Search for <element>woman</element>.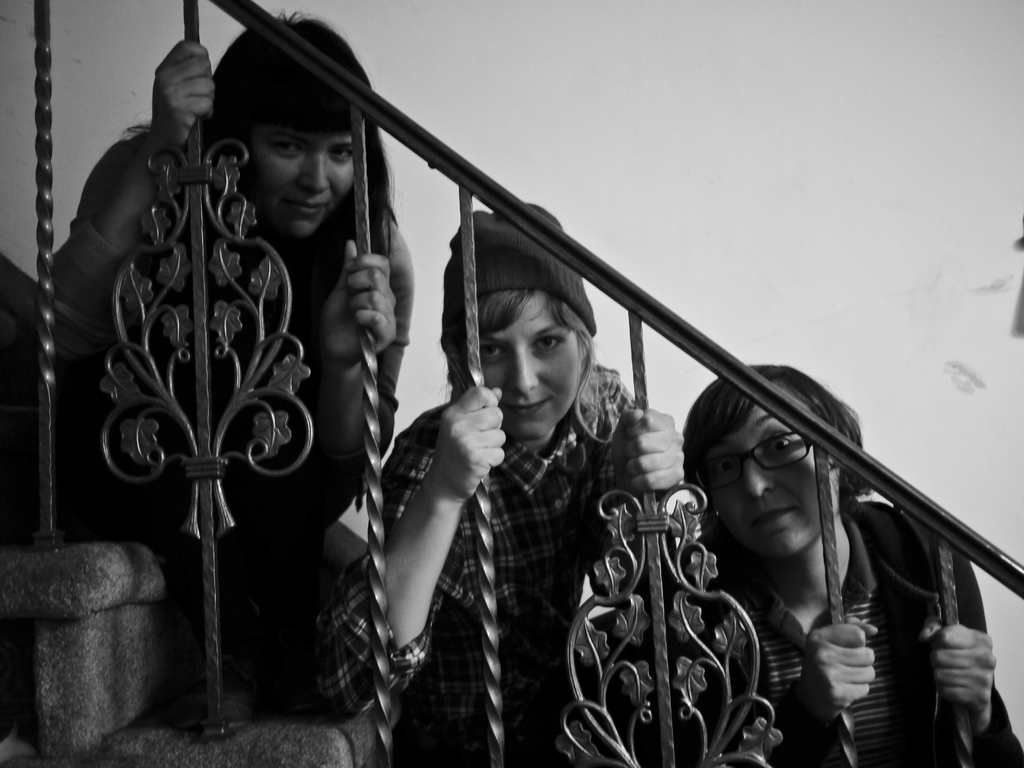
Found at BBox(33, 9, 413, 728).
